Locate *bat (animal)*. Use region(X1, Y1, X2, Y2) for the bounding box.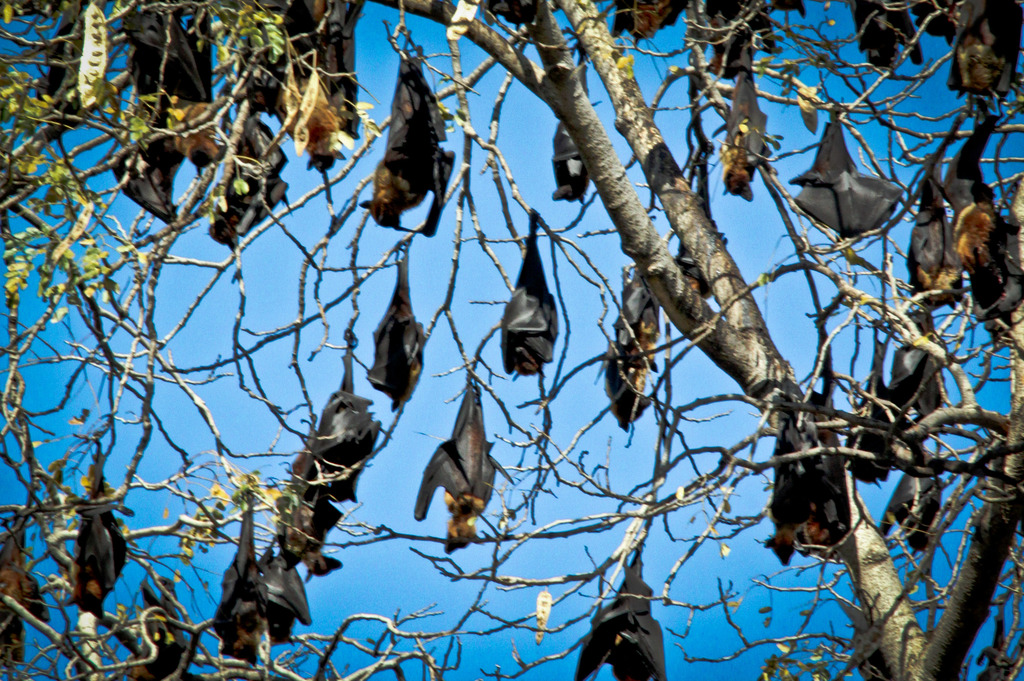
region(568, 549, 667, 680).
